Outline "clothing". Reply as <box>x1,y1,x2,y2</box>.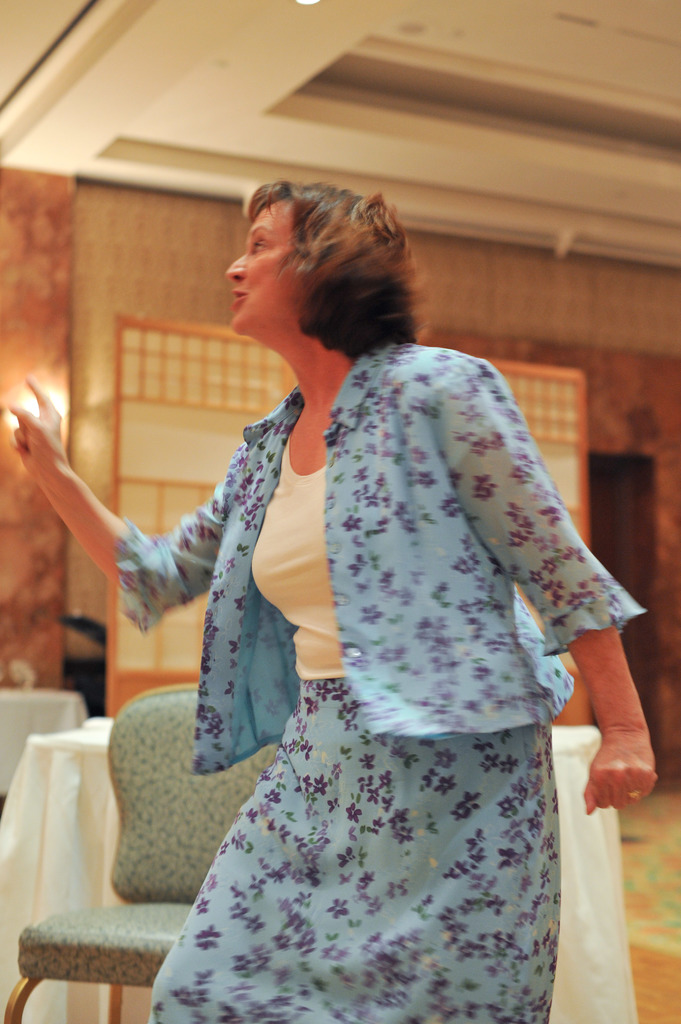
<box>159,311,626,958</box>.
